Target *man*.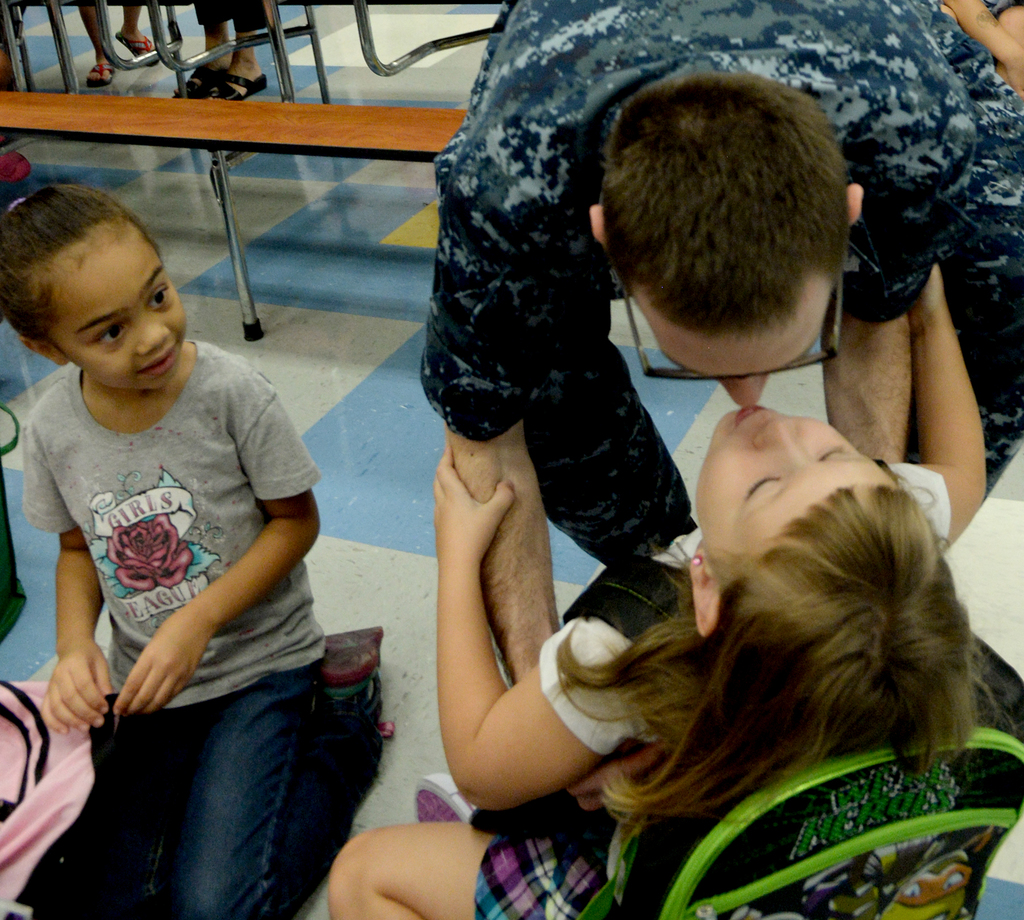
Target region: bbox=(415, 0, 1023, 816).
